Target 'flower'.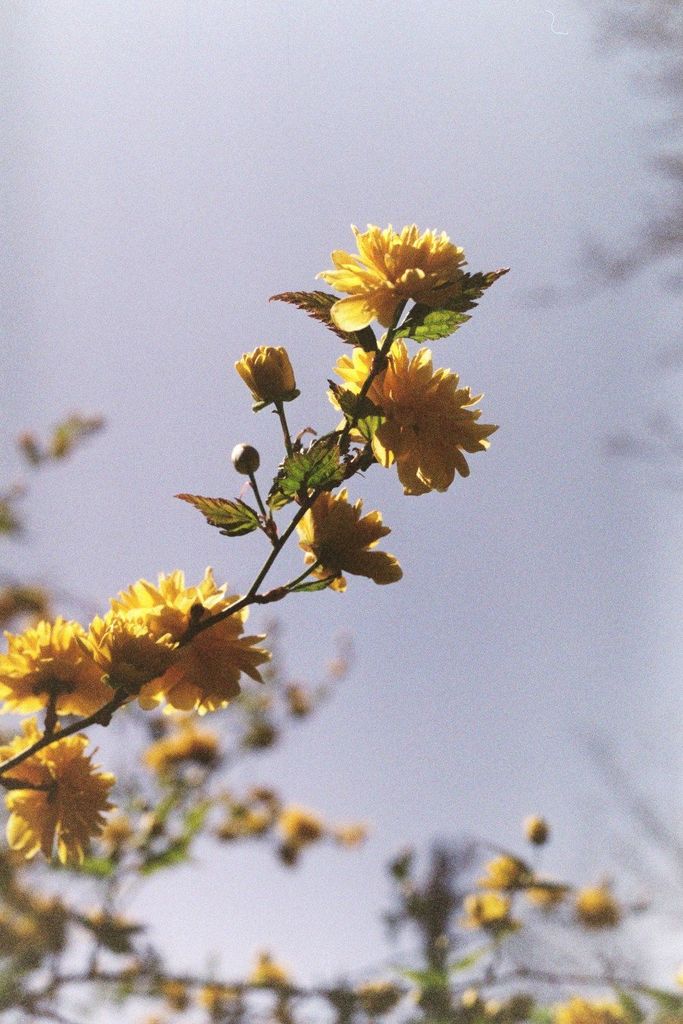
Target region: [145, 719, 212, 769].
